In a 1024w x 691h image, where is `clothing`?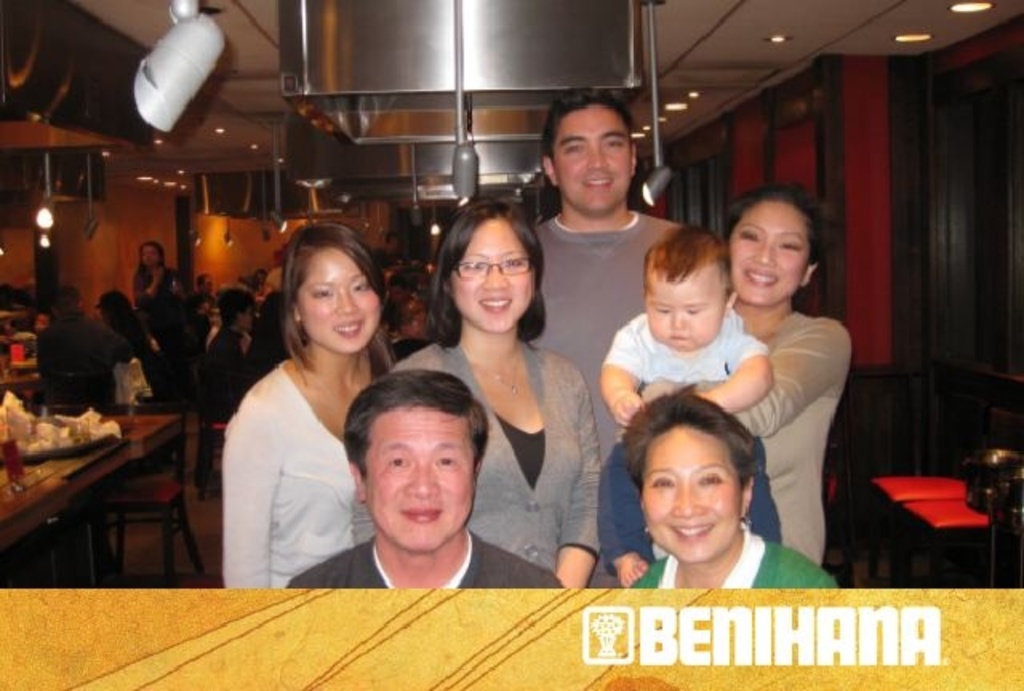
638 518 835 592.
